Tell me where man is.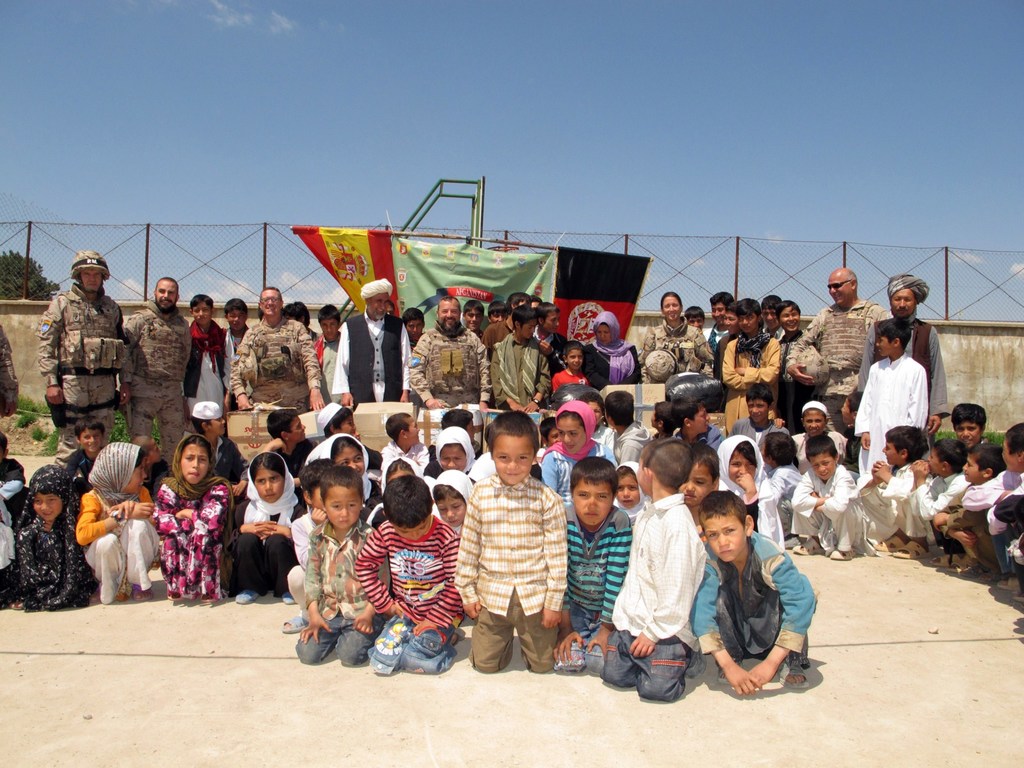
man is at crop(480, 289, 531, 348).
